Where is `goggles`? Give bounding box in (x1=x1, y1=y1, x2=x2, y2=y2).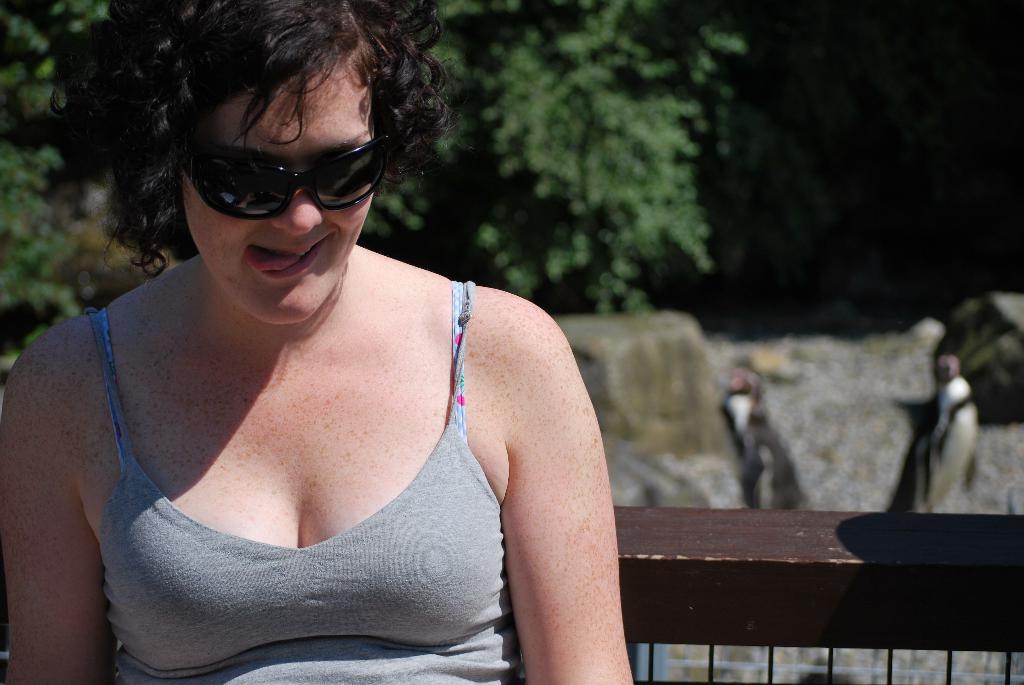
(x1=161, y1=118, x2=392, y2=216).
